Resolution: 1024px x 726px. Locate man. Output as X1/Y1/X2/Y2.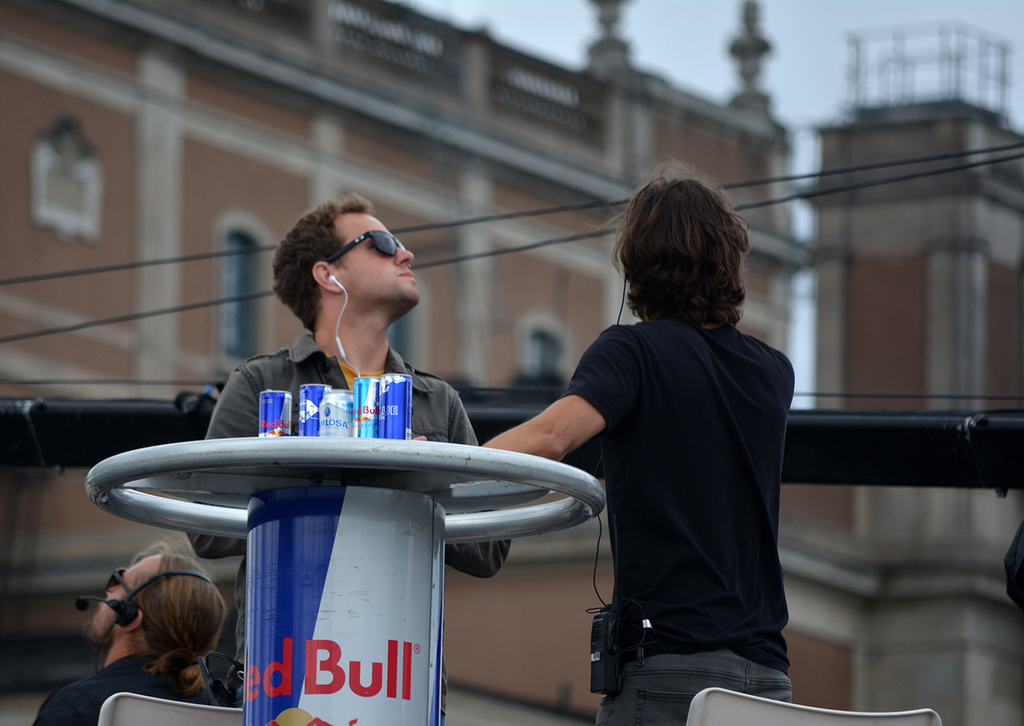
478/177/797/725.
